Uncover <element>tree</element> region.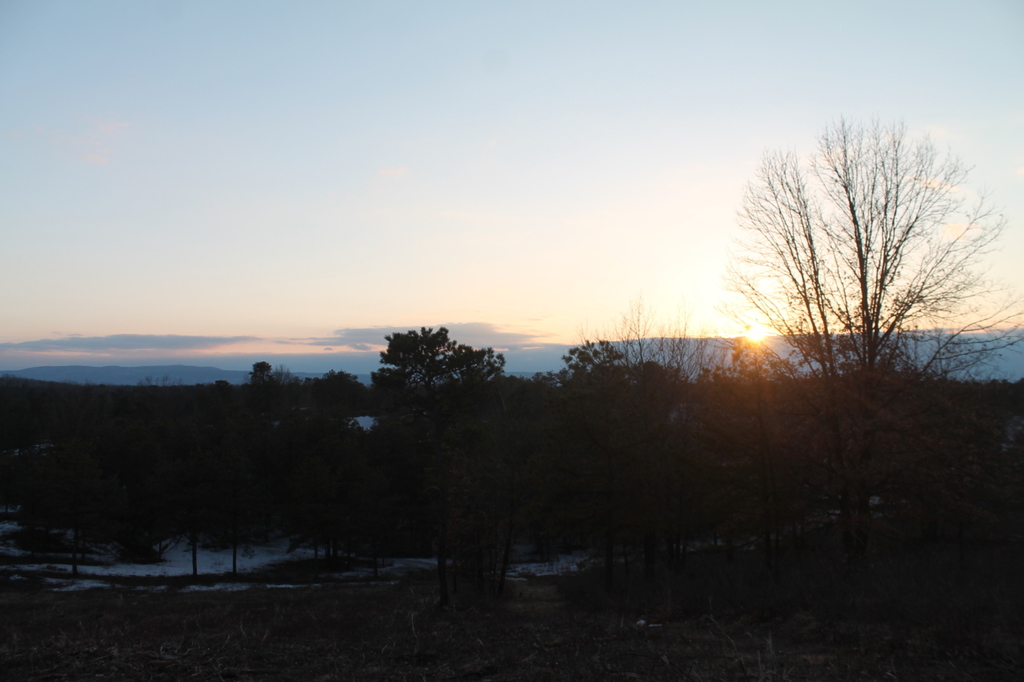
Uncovered: pyautogui.locateOnScreen(562, 336, 630, 375).
